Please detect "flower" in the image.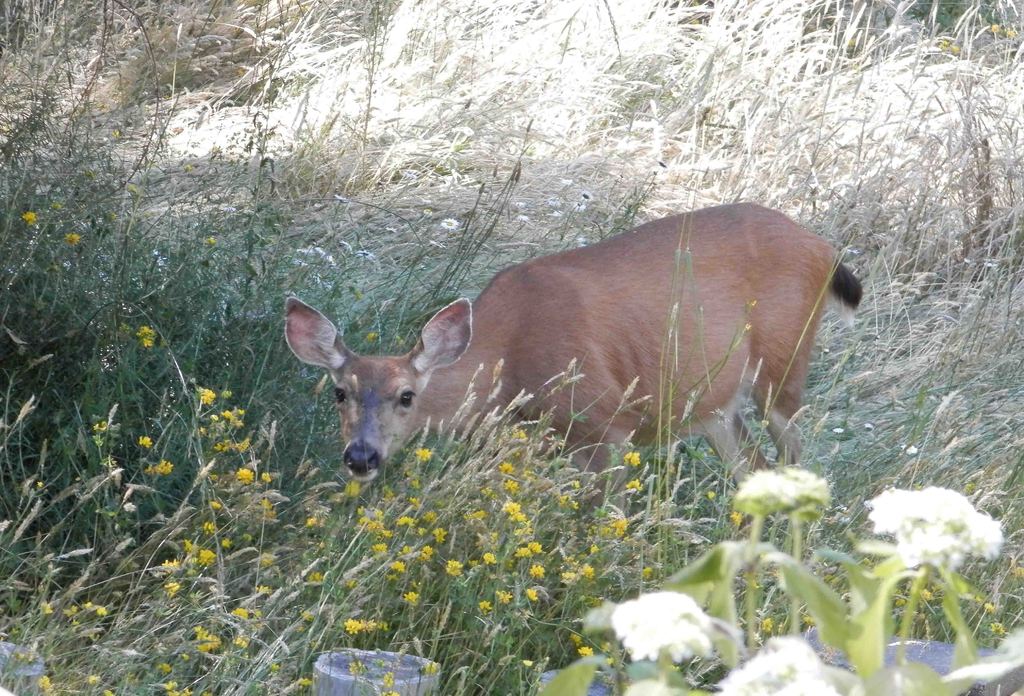
<region>19, 207, 38, 226</region>.
